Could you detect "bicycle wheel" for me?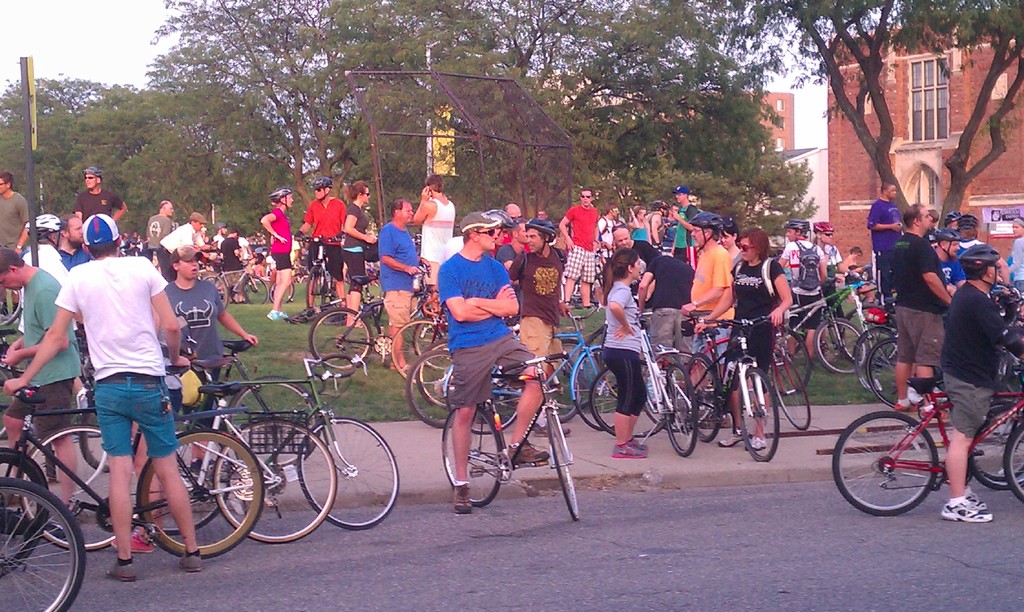
Detection result: <region>311, 309, 372, 373</region>.
